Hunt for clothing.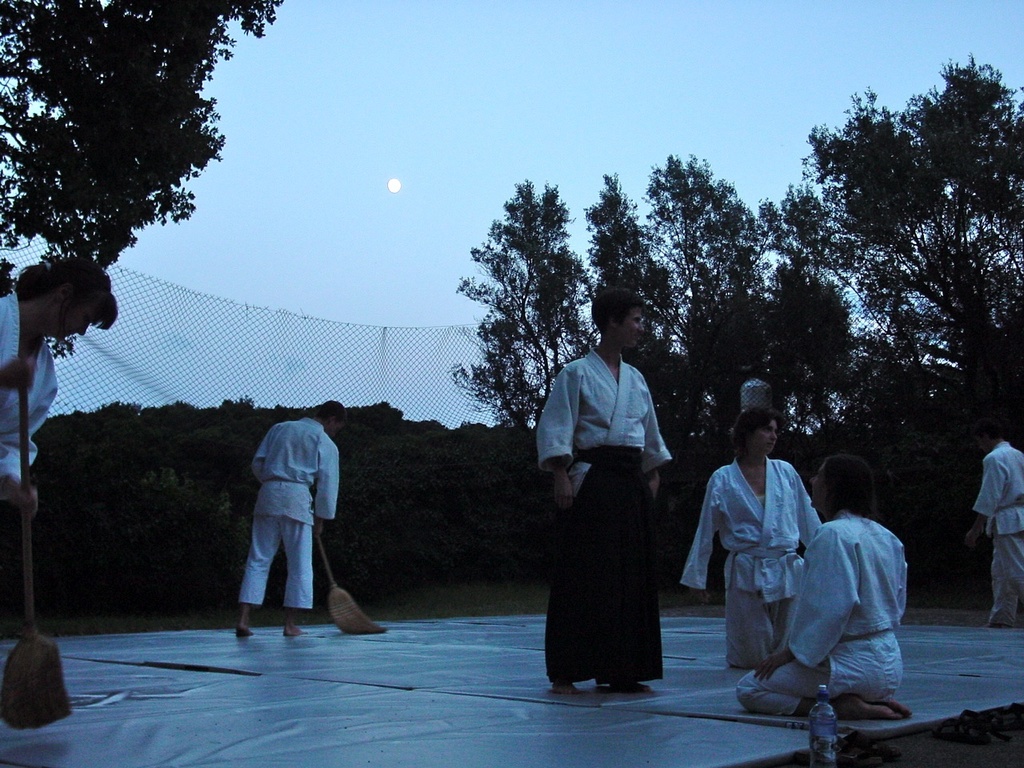
Hunted down at rect(731, 506, 915, 722).
